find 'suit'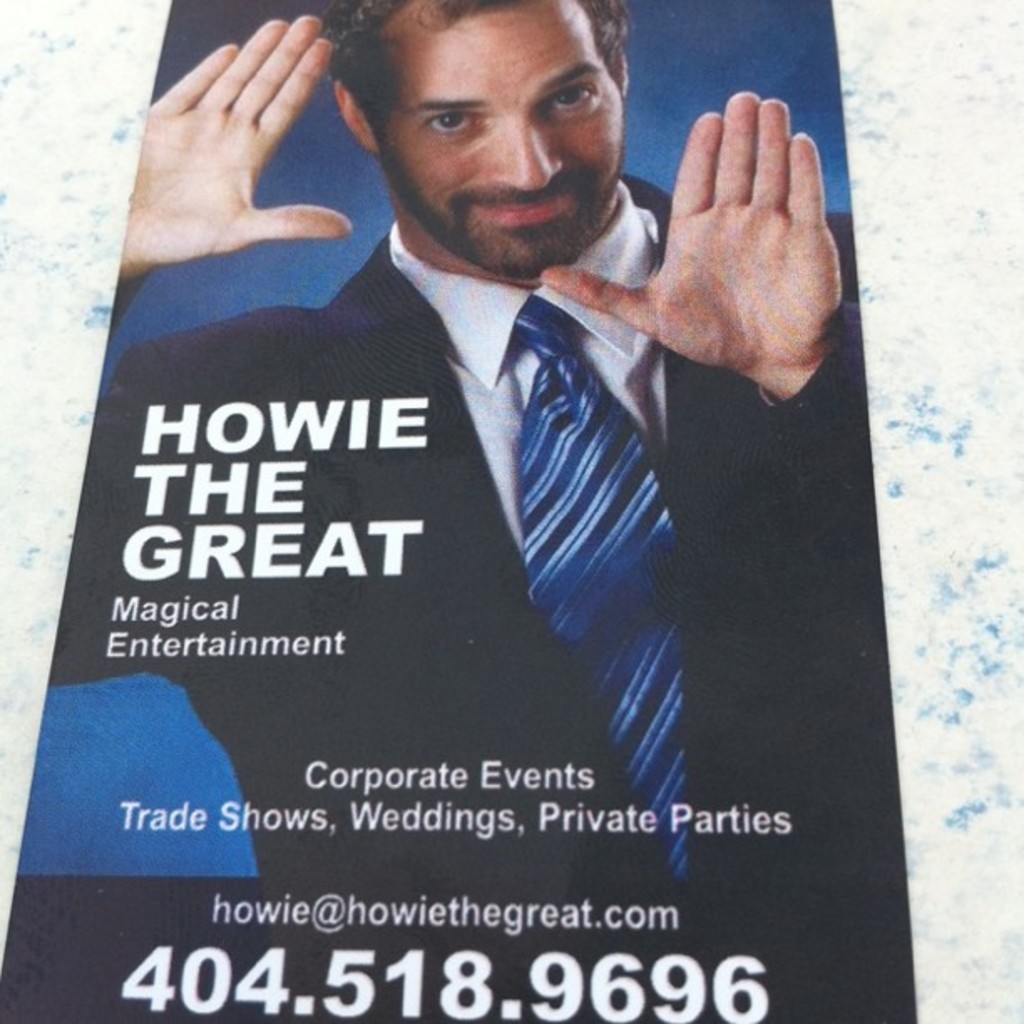
bbox(70, 171, 914, 925)
